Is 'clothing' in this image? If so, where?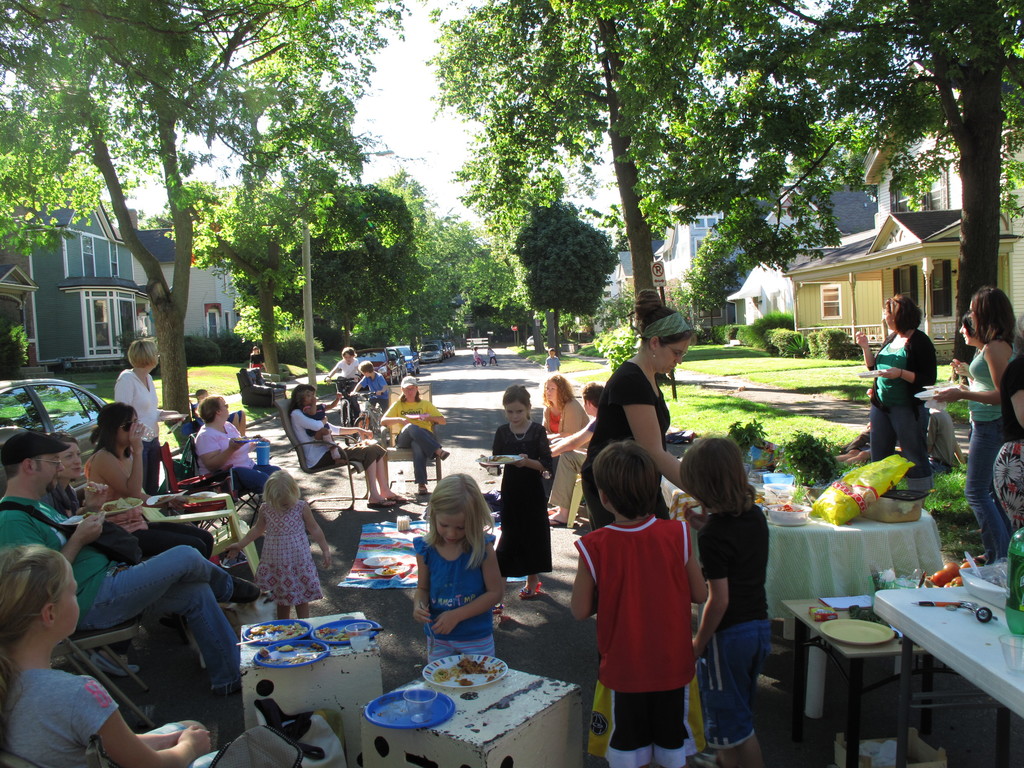
Yes, at x1=970 y1=342 x2=998 y2=424.
